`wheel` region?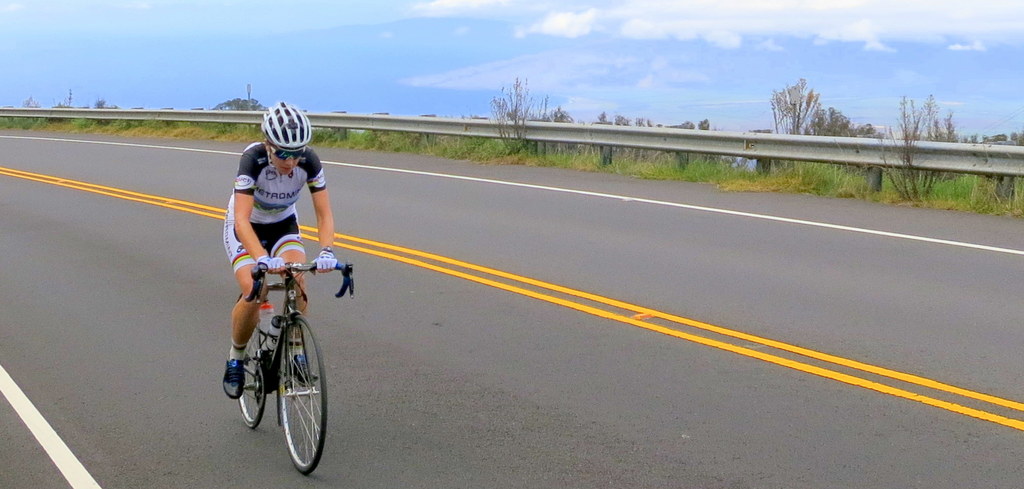
(x1=229, y1=319, x2=269, y2=429)
